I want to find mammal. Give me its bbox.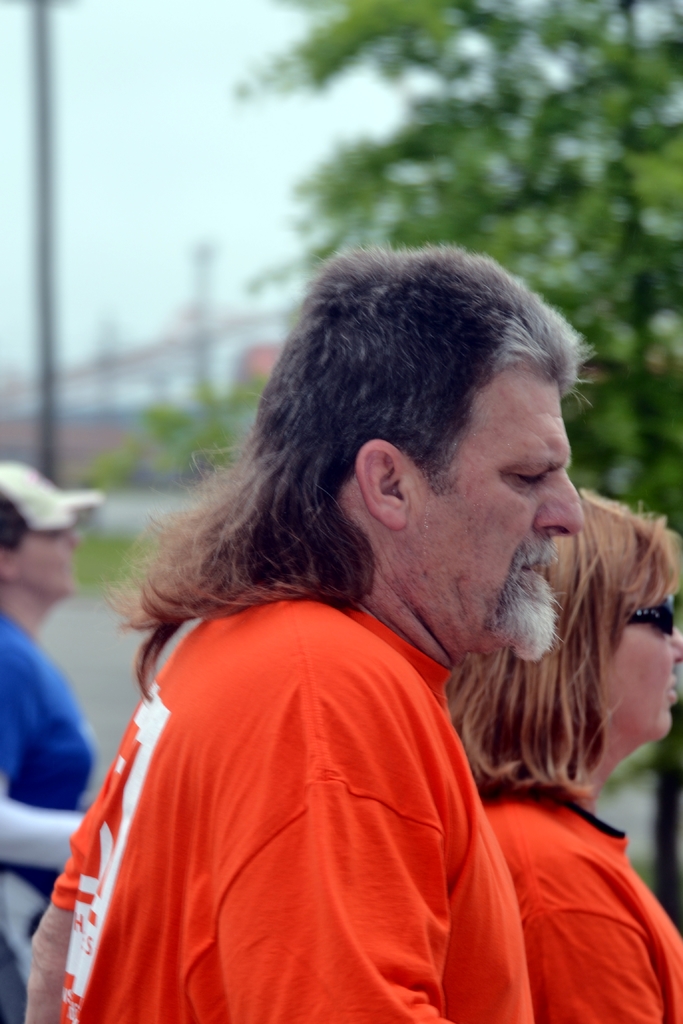
<region>448, 483, 682, 1023</region>.
